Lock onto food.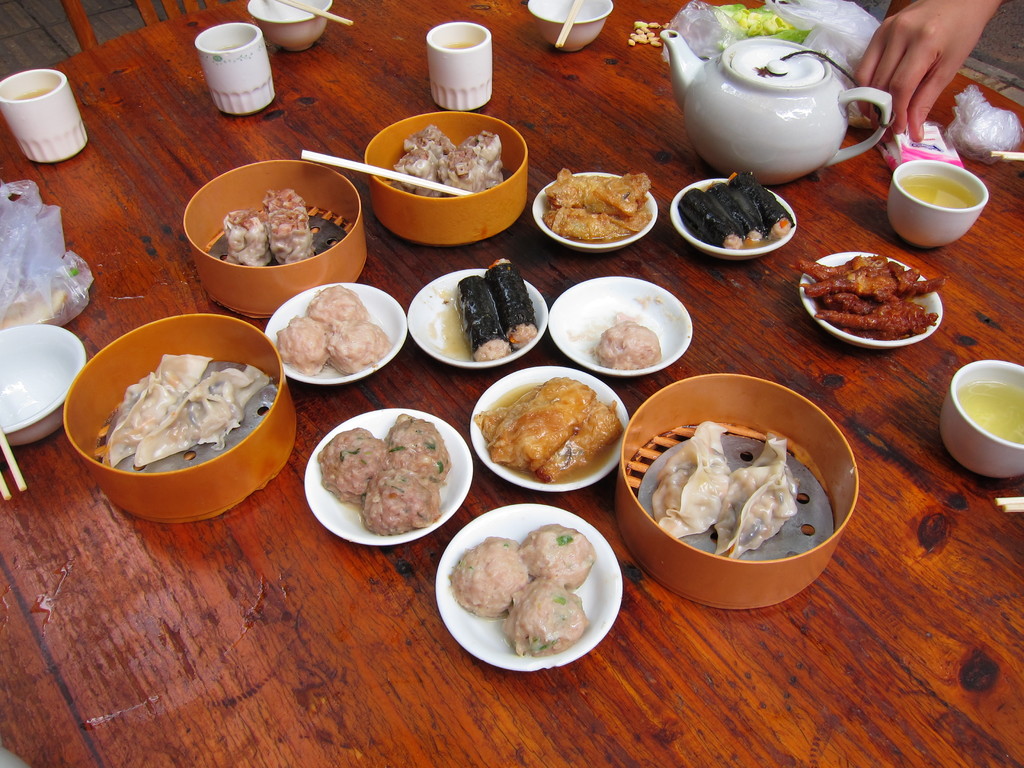
Locked: bbox=[536, 162, 648, 240].
